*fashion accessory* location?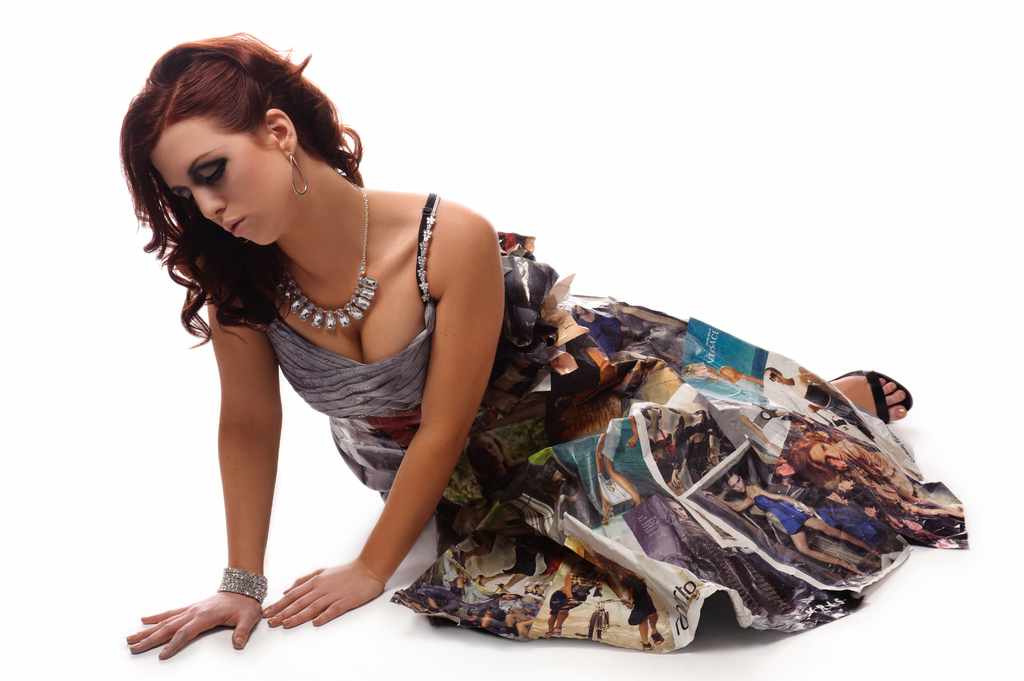
[214, 566, 269, 604]
